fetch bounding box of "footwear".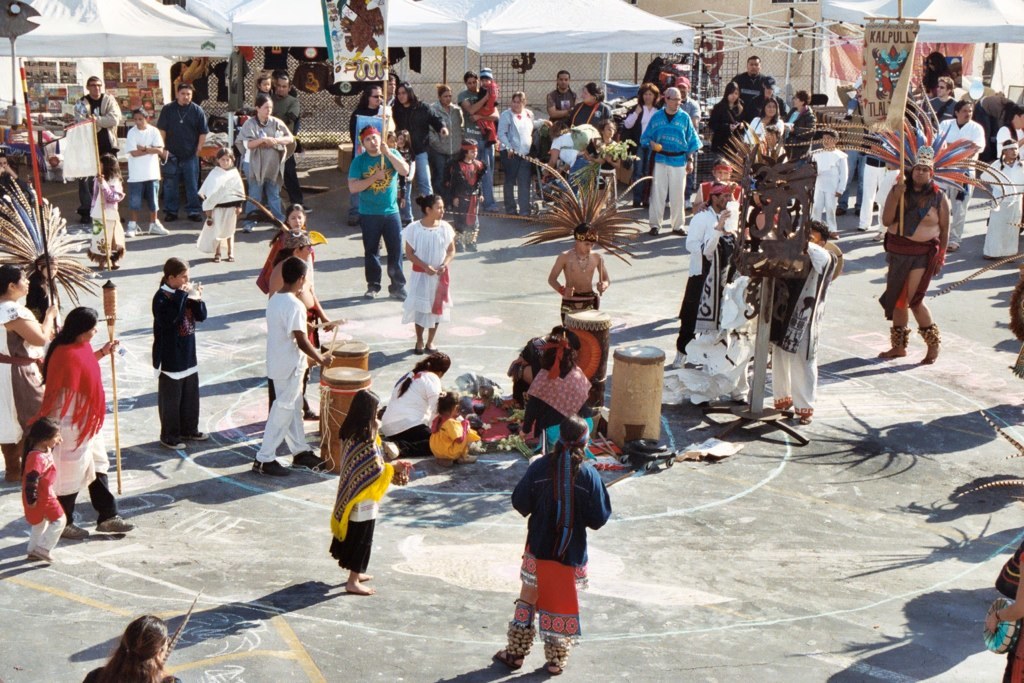
Bbox: select_region(543, 661, 563, 675).
